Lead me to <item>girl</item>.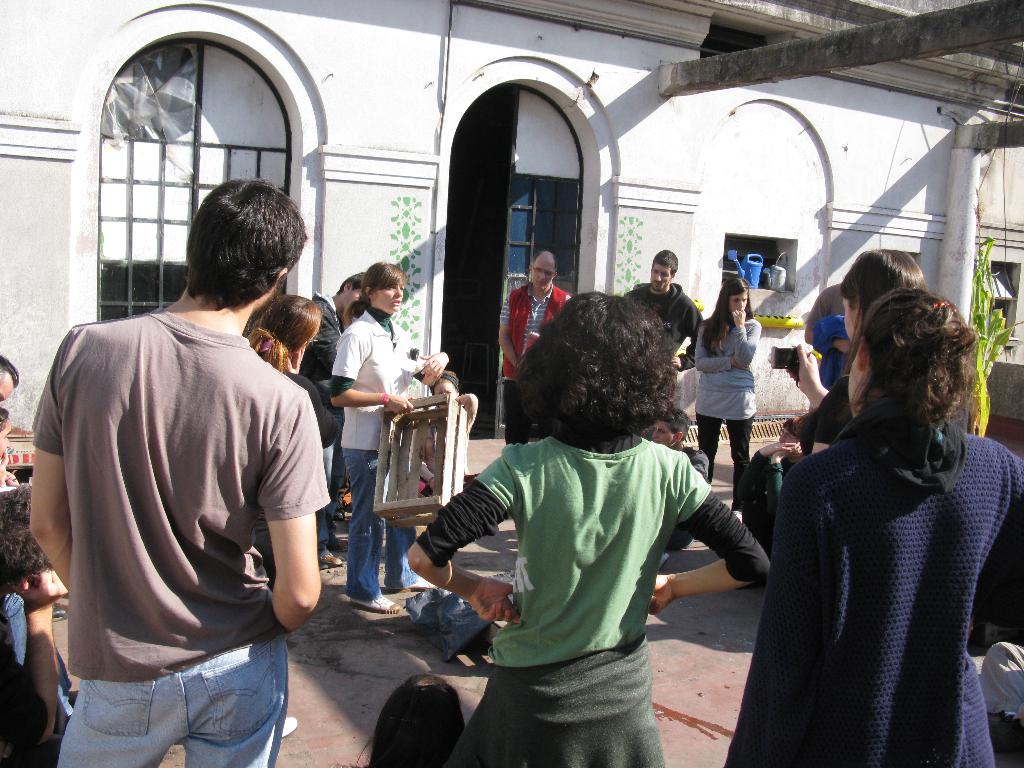
Lead to locate(406, 289, 773, 767).
